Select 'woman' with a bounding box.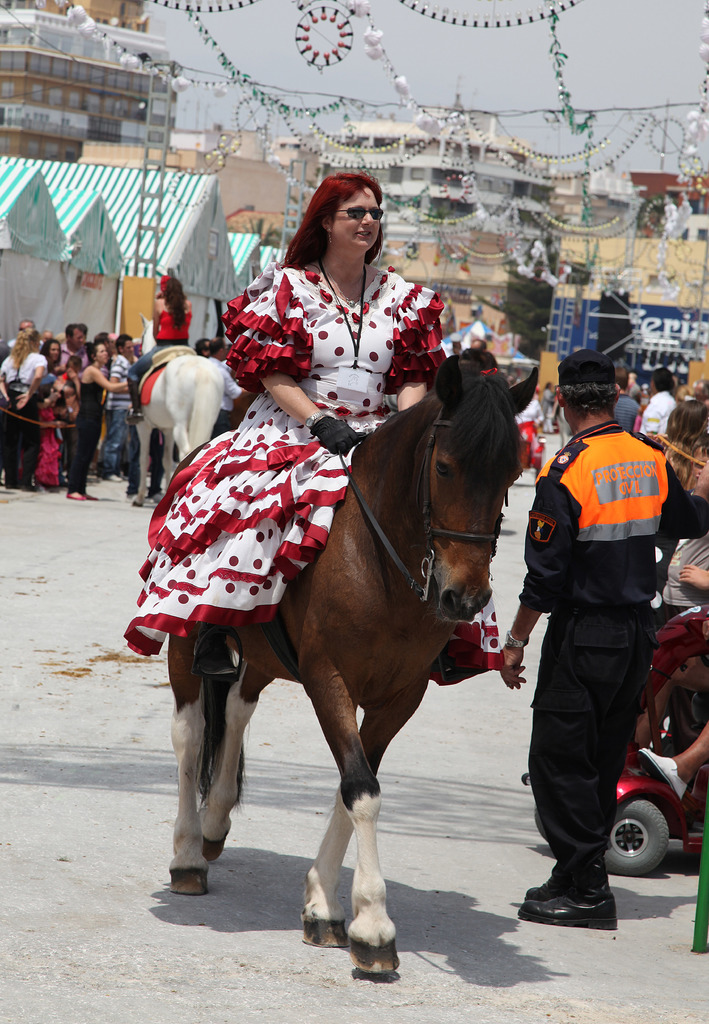
box(35, 343, 74, 485).
